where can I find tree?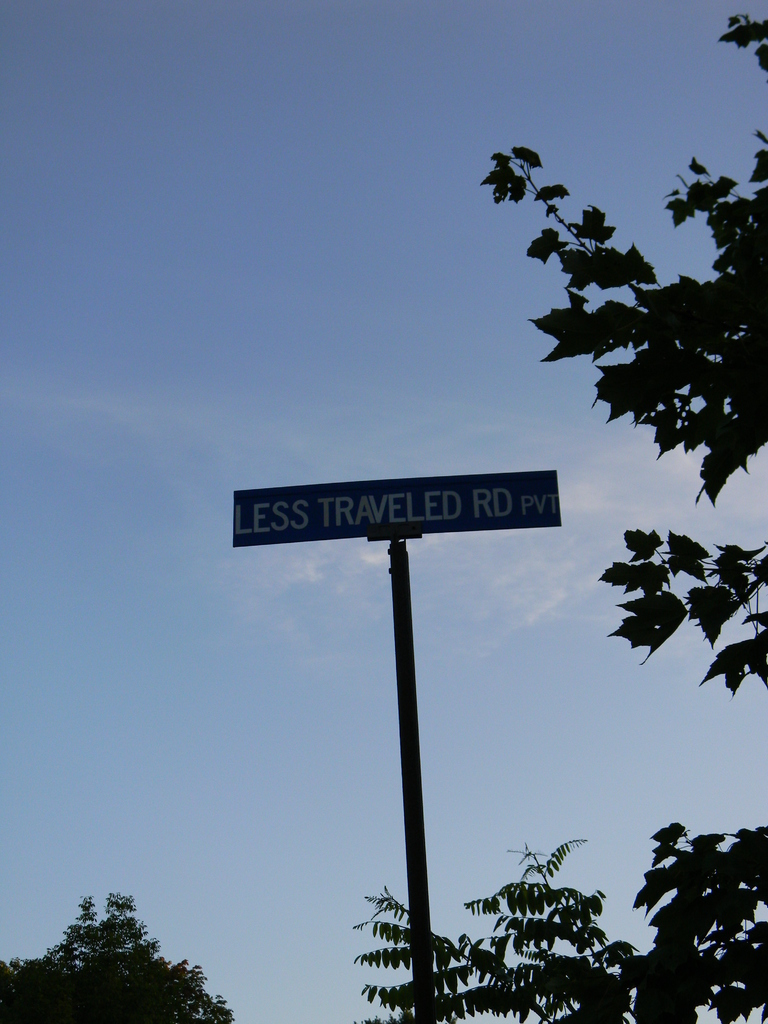
You can find it at [0,884,231,1019].
